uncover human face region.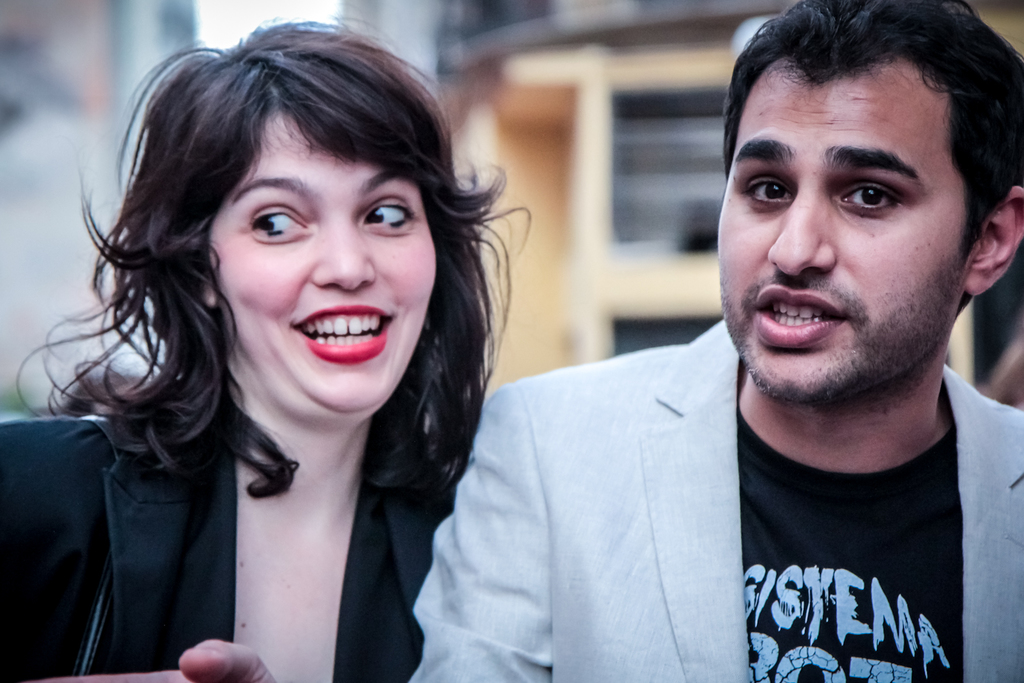
Uncovered: box(205, 106, 437, 414).
